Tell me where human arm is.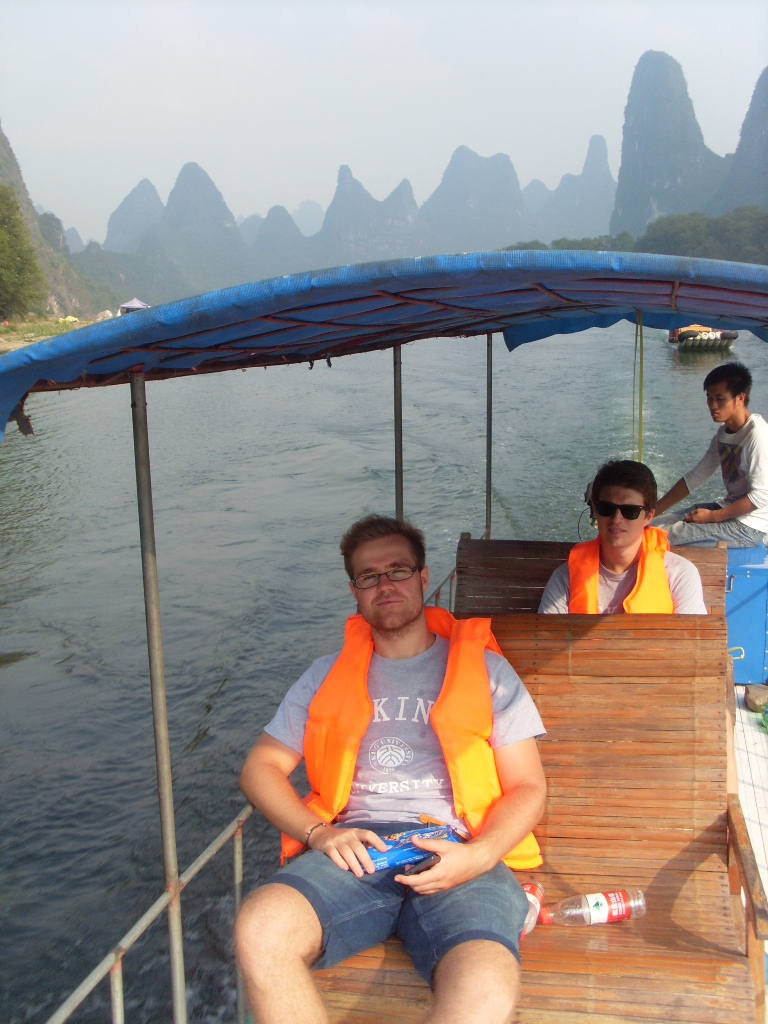
human arm is at (left=684, top=407, right=767, bottom=526).
